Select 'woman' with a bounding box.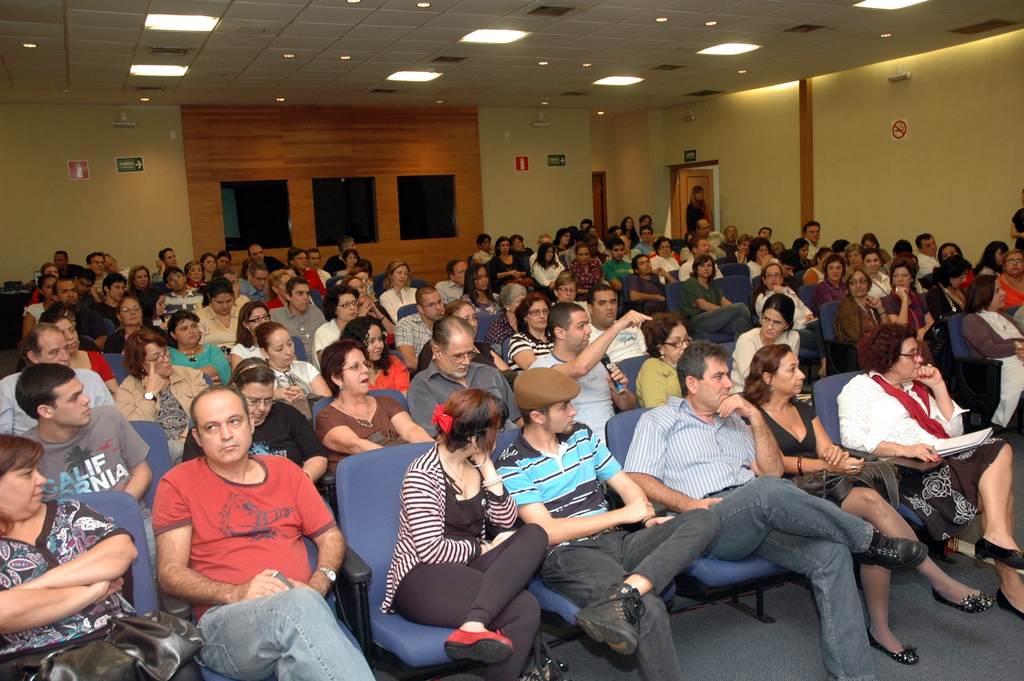
pyautogui.locateOnScreen(996, 249, 1023, 313).
